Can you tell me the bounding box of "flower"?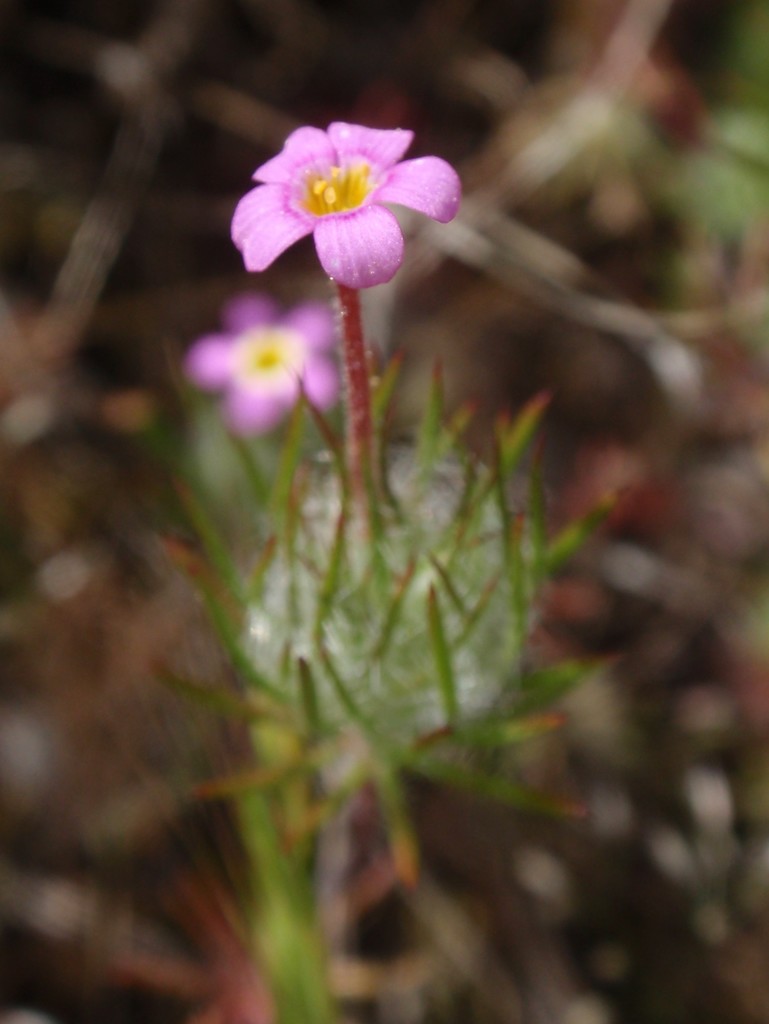
pyautogui.locateOnScreen(229, 100, 472, 276).
